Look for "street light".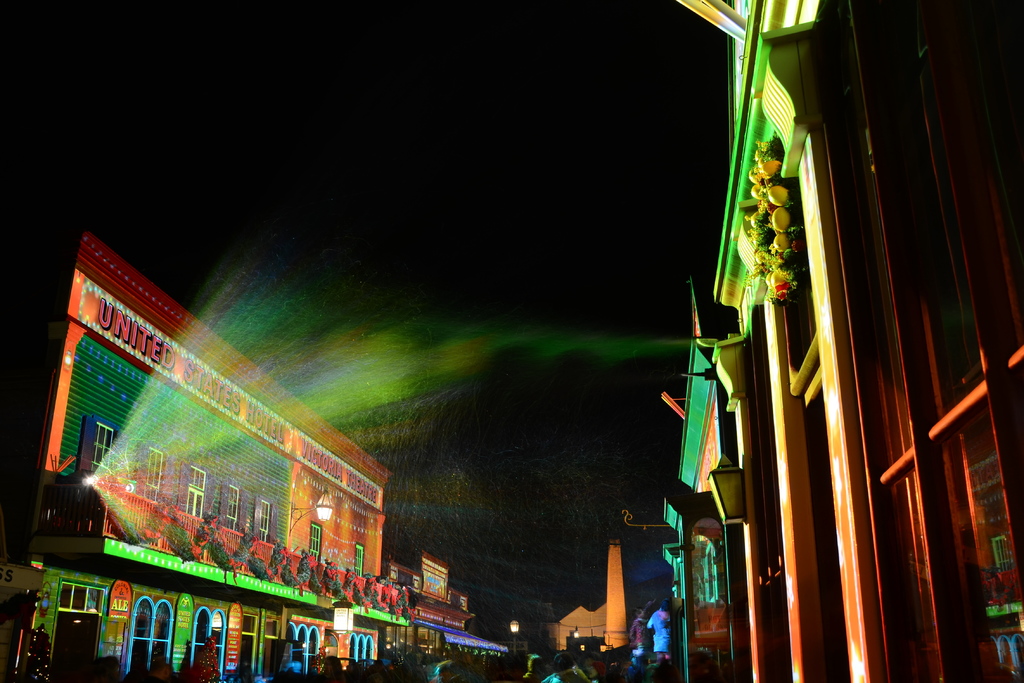
Found: BBox(282, 488, 333, 537).
